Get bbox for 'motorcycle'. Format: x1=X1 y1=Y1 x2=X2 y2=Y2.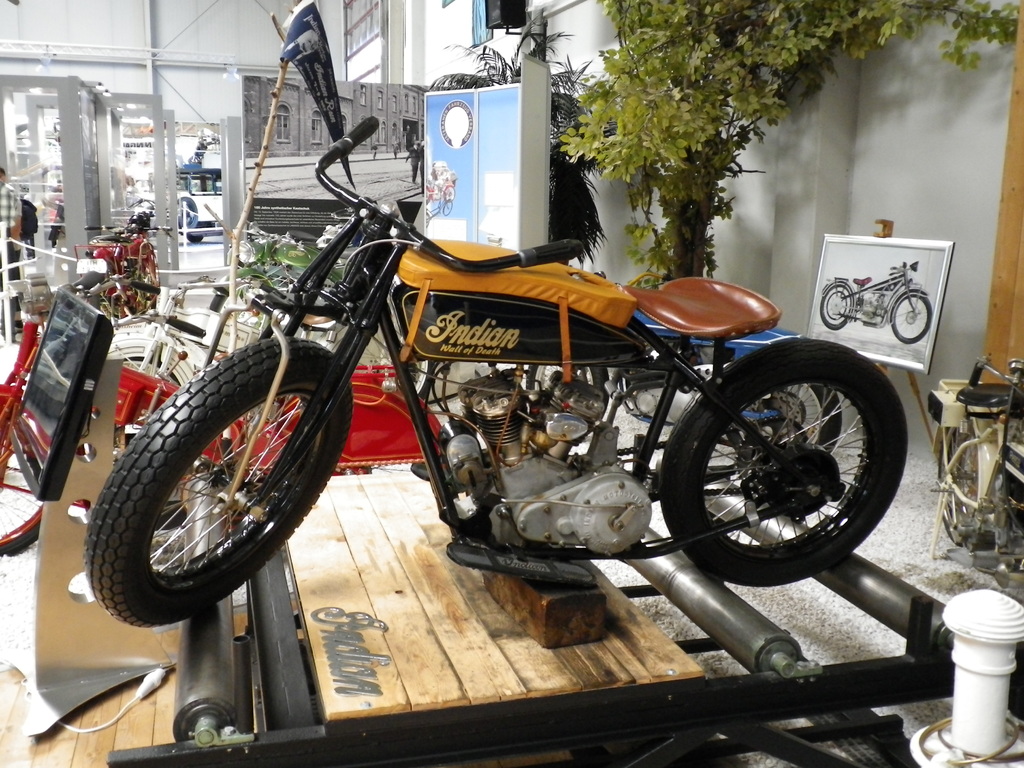
x1=426 y1=200 x2=452 y2=228.
